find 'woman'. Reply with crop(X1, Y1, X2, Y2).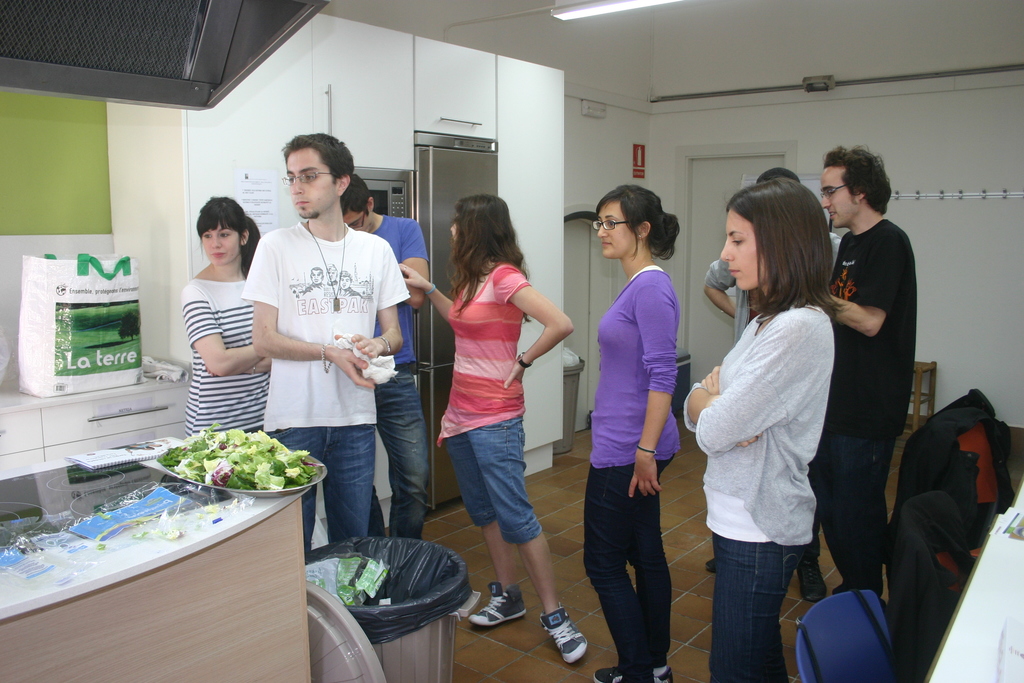
crop(397, 194, 588, 666).
